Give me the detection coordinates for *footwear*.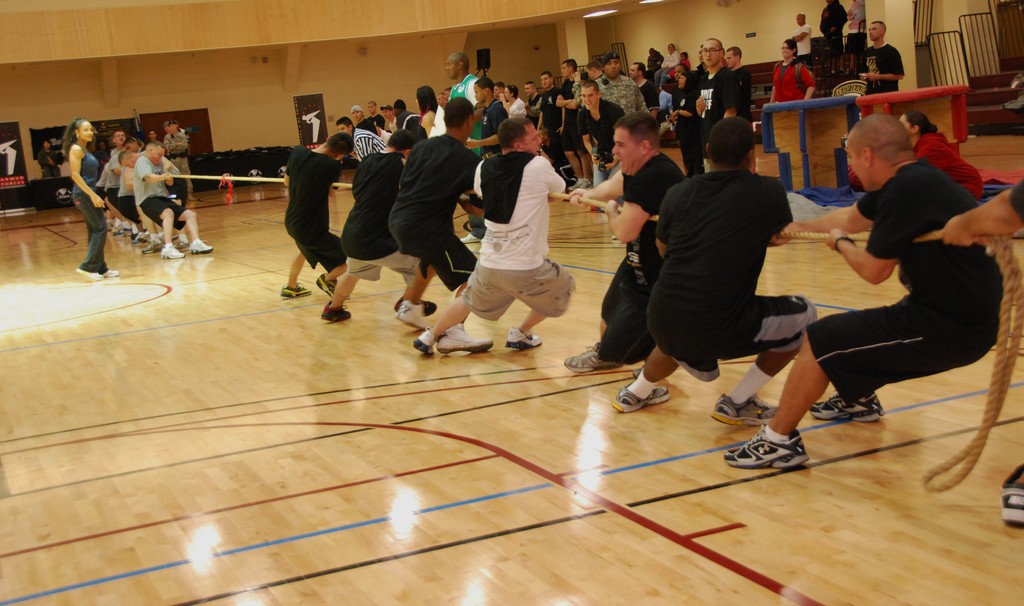
bbox(996, 463, 1023, 525).
